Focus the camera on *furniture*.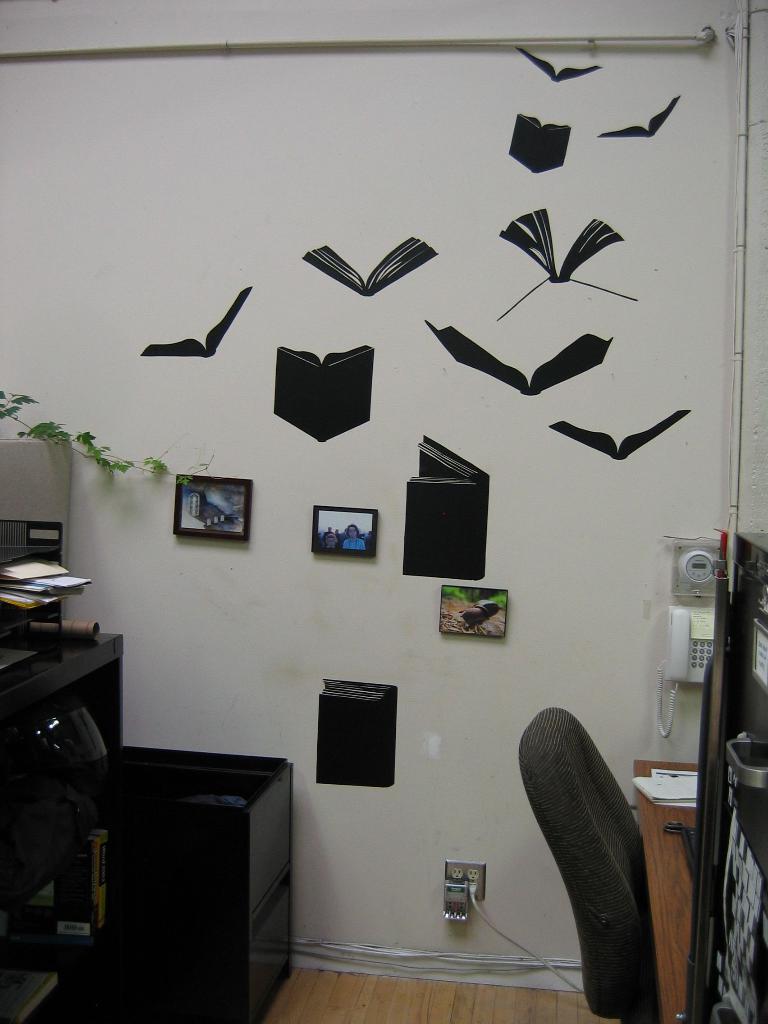
Focus region: (45, 739, 294, 1023).
